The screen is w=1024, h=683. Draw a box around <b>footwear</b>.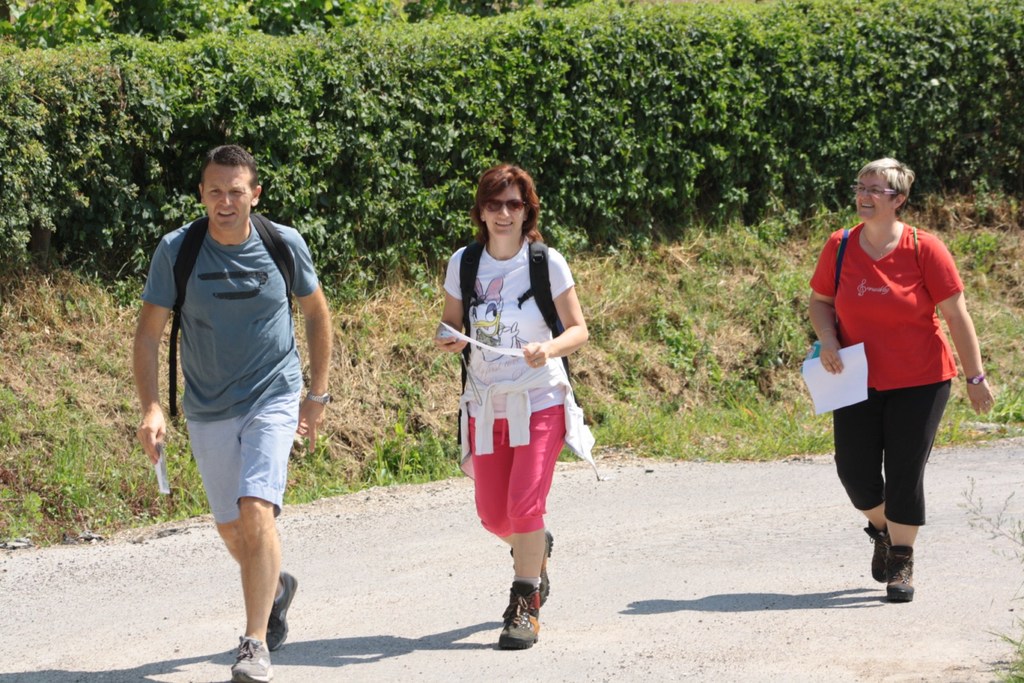
[x1=865, y1=522, x2=896, y2=582].
